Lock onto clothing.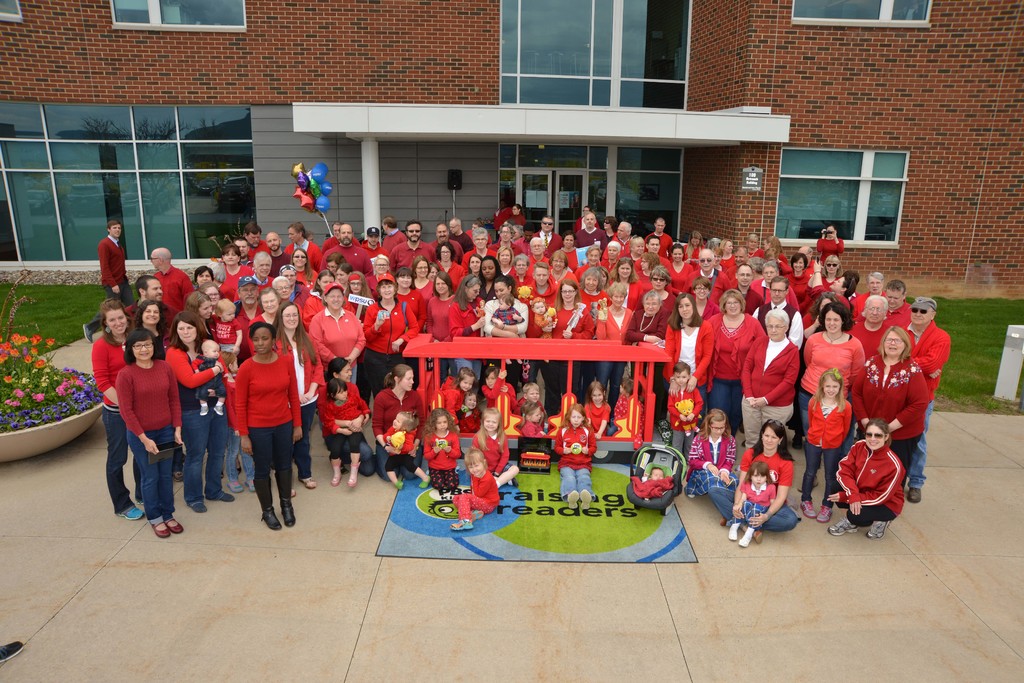
Locked: <box>207,312,243,362</box>.
